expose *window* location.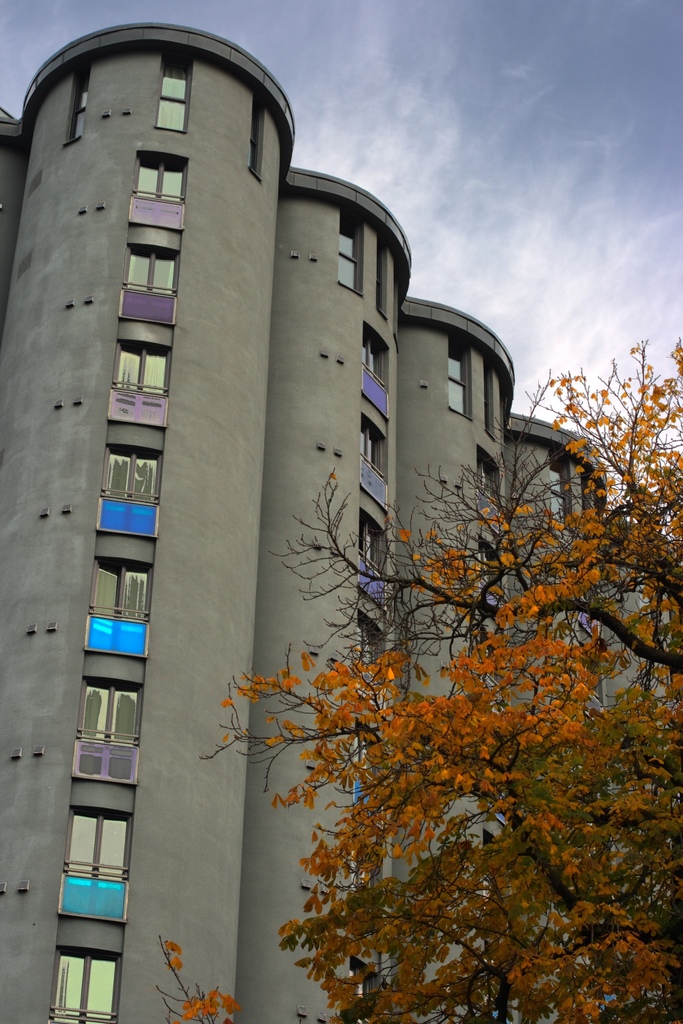
Exposed at (left=483, top=360, right=496, bottom=436).
